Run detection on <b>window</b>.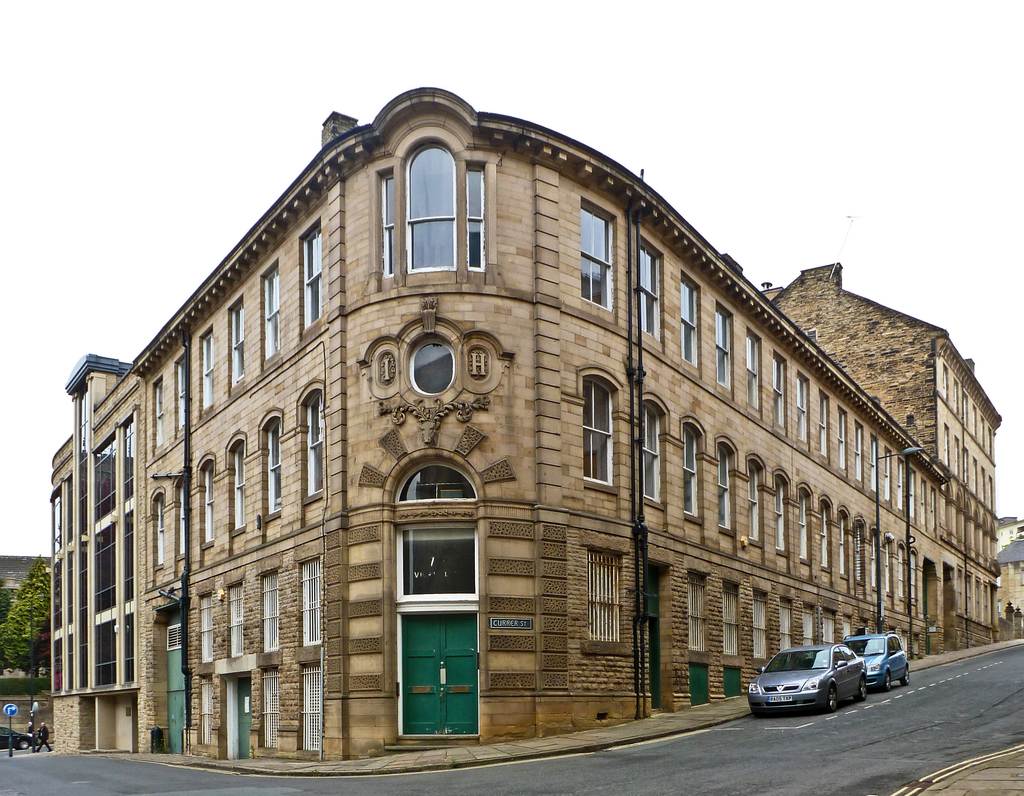
Result: locate(869, 436, 883, 492).
